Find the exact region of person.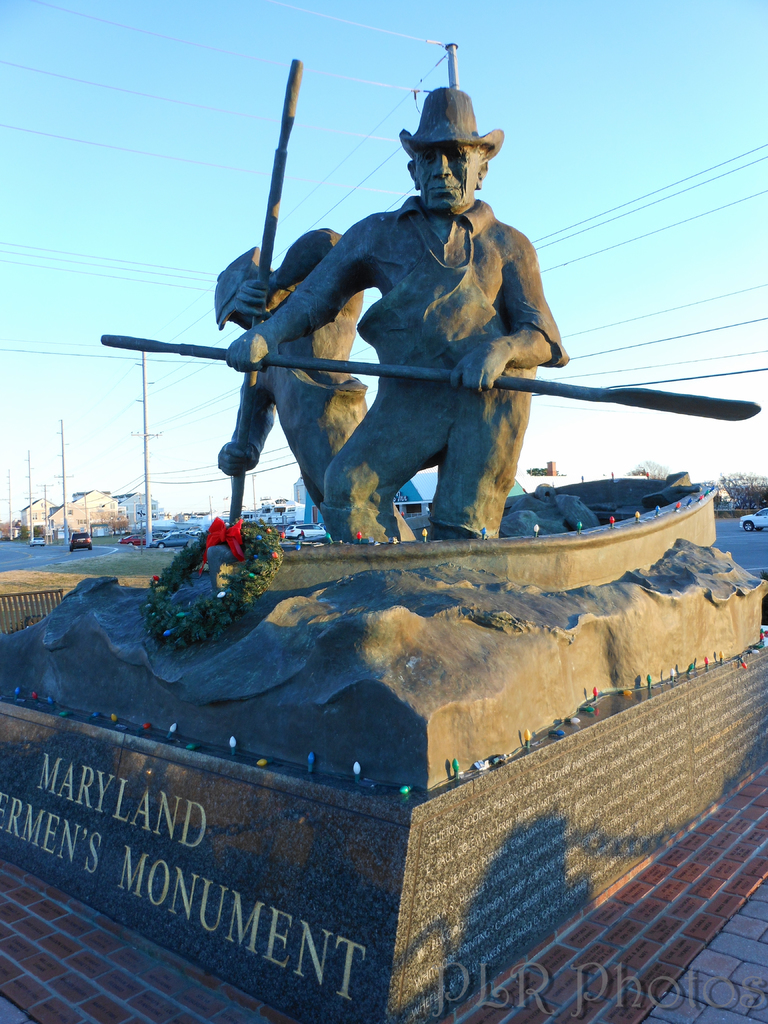
Exact region: <region>223, 81, 571, 571</region>.
